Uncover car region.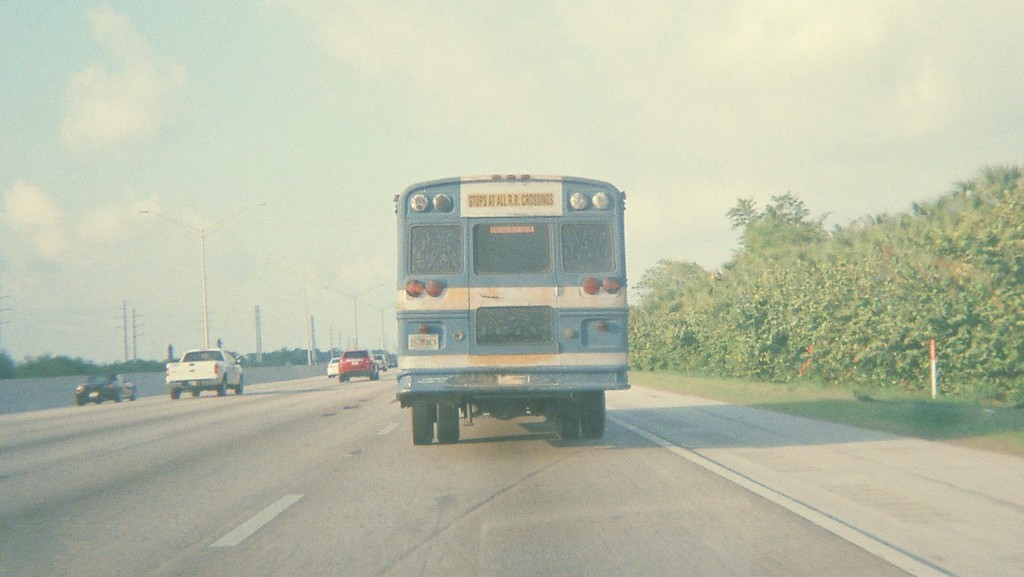
Uncovered: {"x1": 326, "y1": 357, "x2": 340, "y2": 381}.
